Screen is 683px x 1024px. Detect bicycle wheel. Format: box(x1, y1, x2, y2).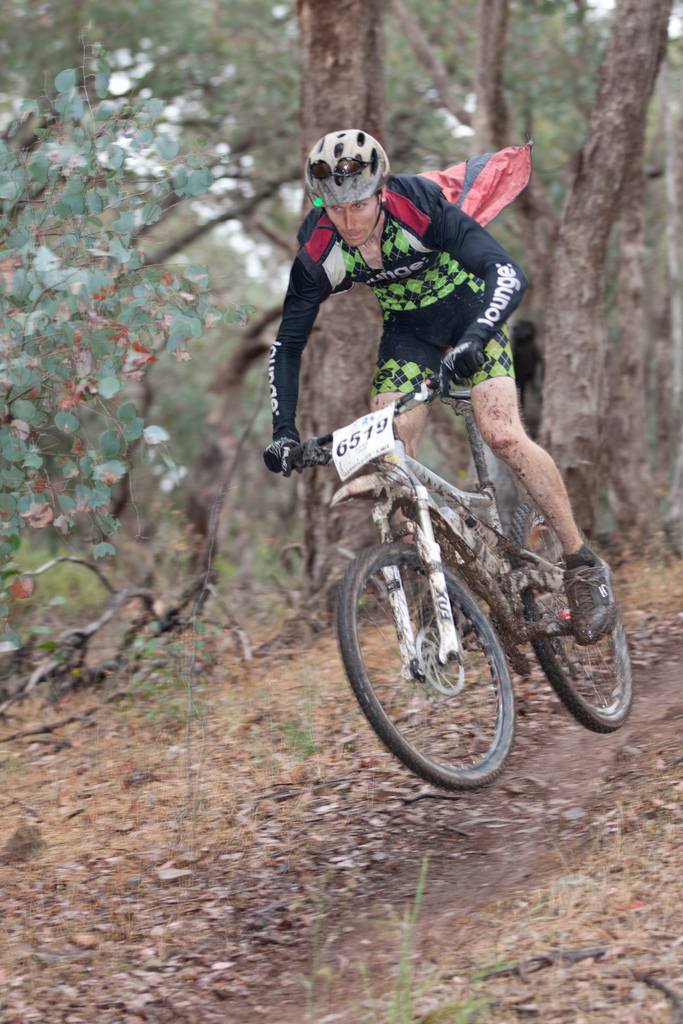
box(500, 498, 640, 727).
